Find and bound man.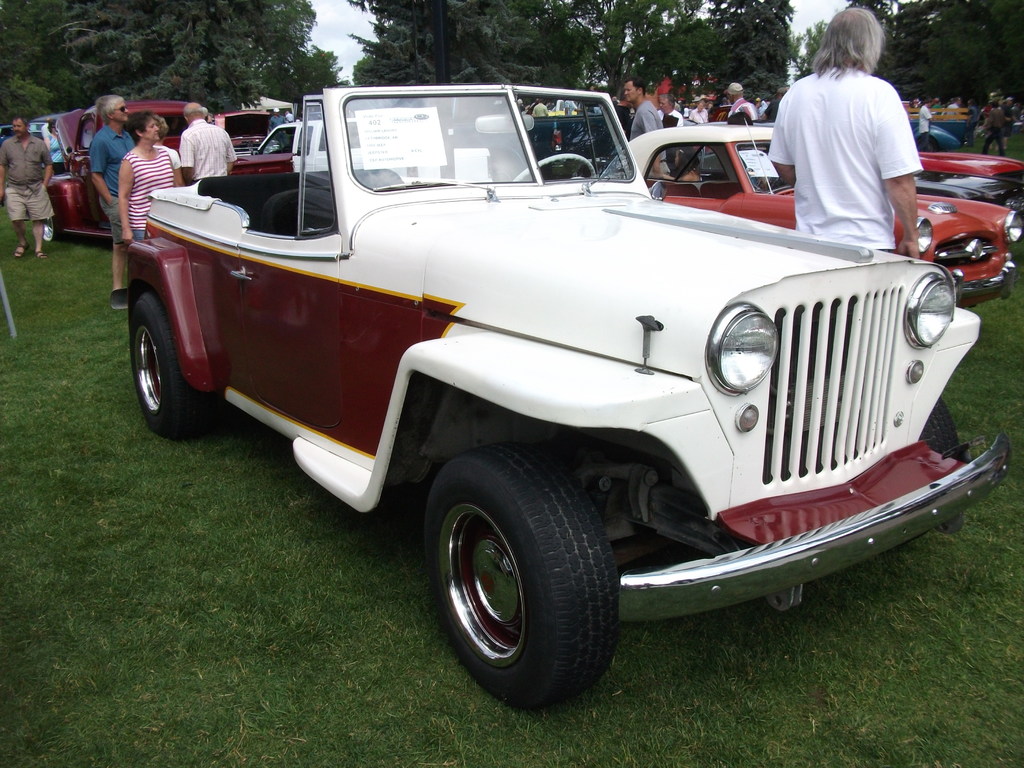
Bound: (623, 76, 666, 187).
